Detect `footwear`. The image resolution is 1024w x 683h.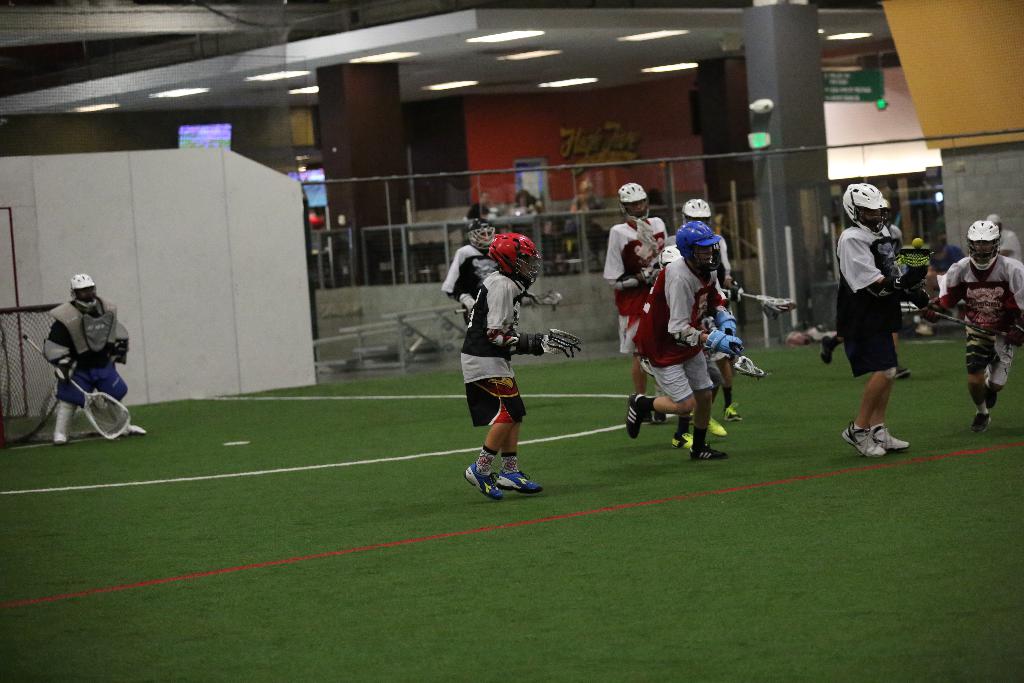
(x1=723, y1=403, x2=748, y2=422).
